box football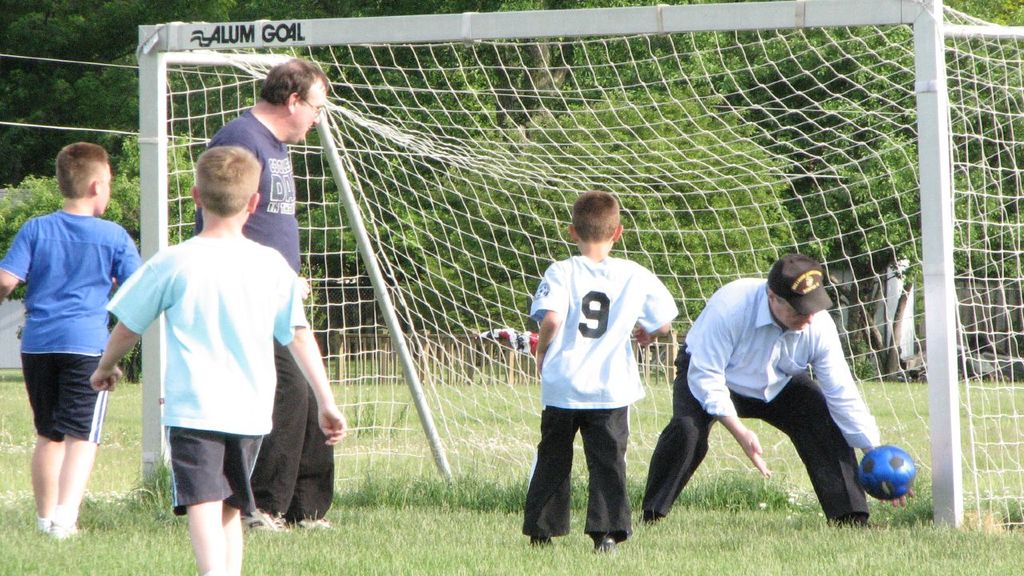
detection(855, 446, 918, 502)
